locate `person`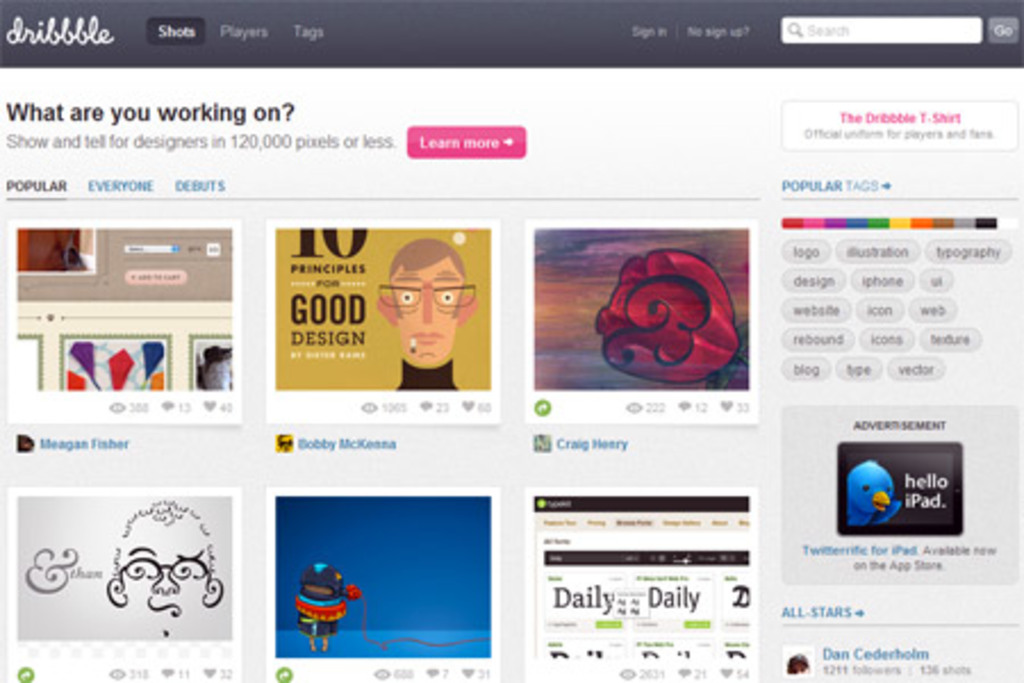
region(291, 560, 348, 653)
